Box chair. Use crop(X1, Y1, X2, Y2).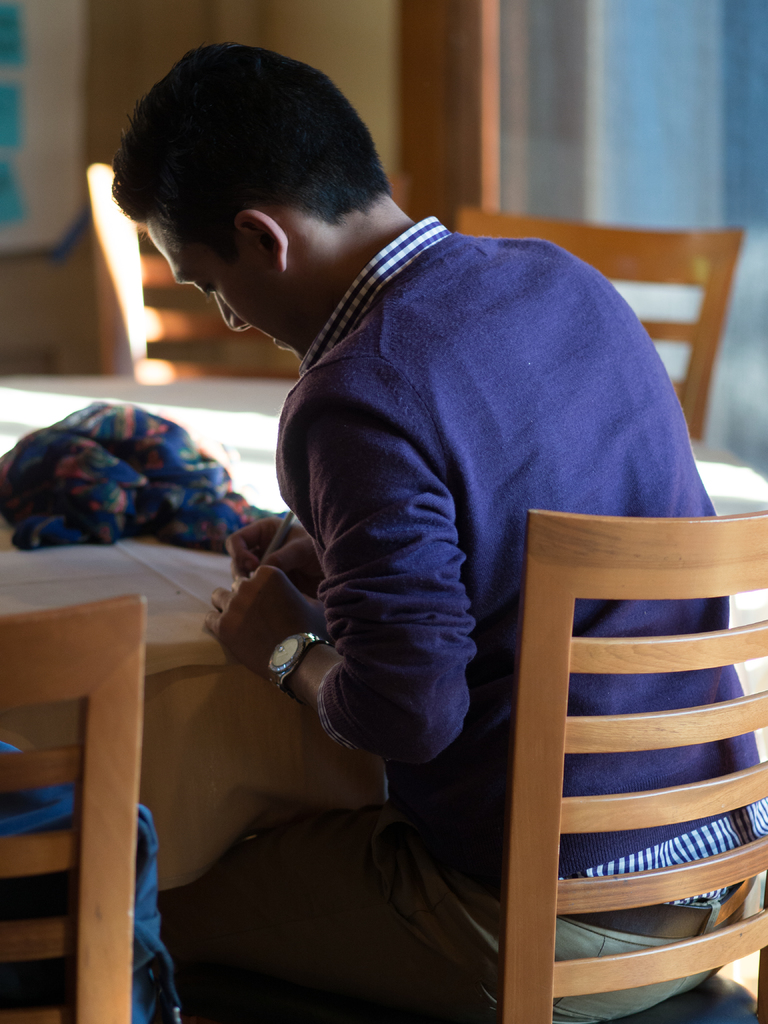
crop(456, 202, 748, 460).
